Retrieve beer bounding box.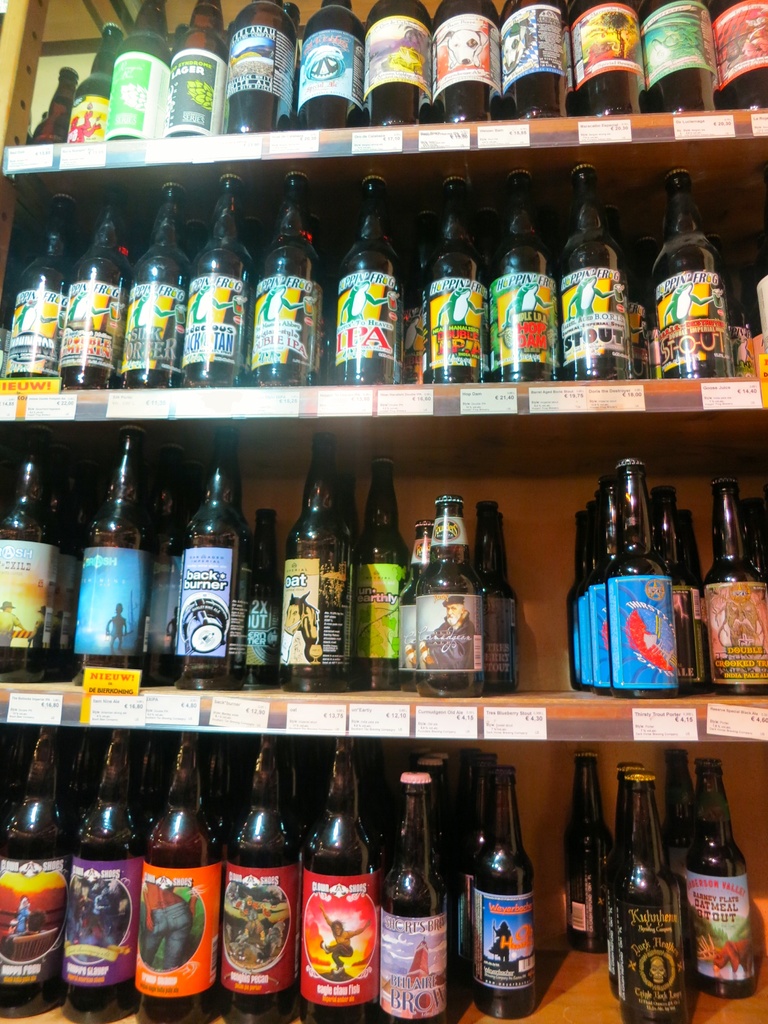
Bounding box: <region>717, 1, 767, 113</region>.
